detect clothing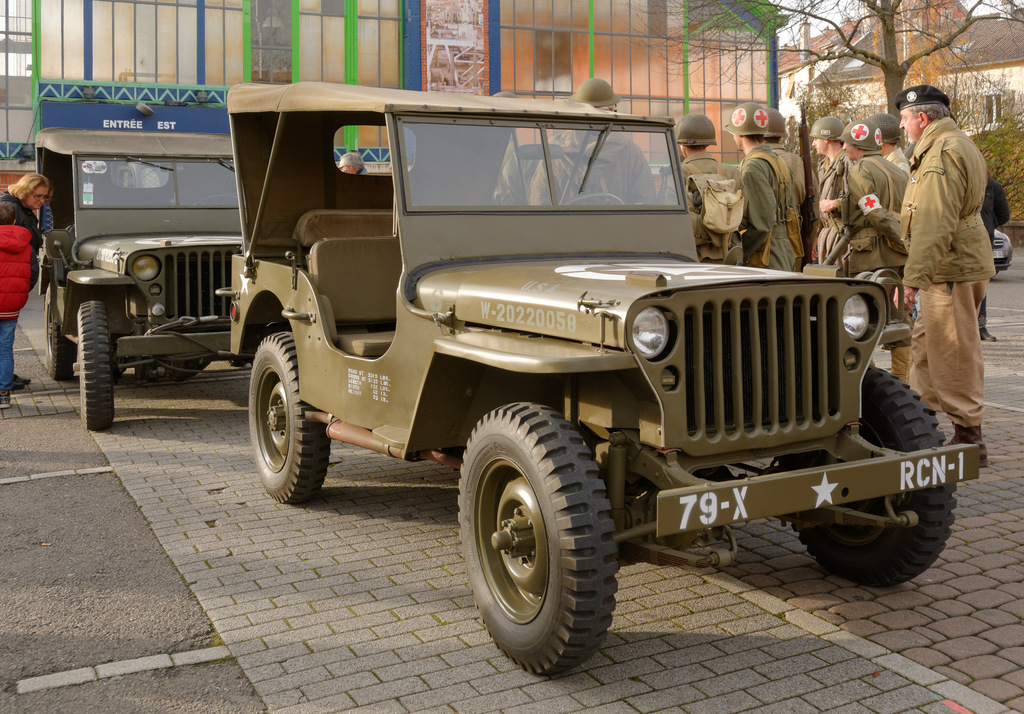
box=[520, 116, 657, 209]
